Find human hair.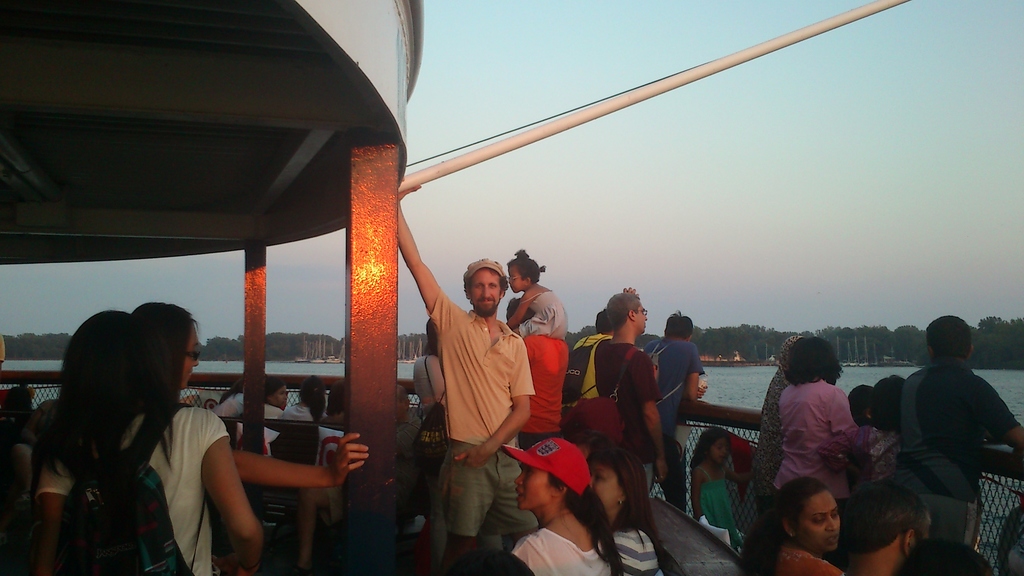
{"x1": 212, "y1": 378, "x2": 244, "y2": 409}.
